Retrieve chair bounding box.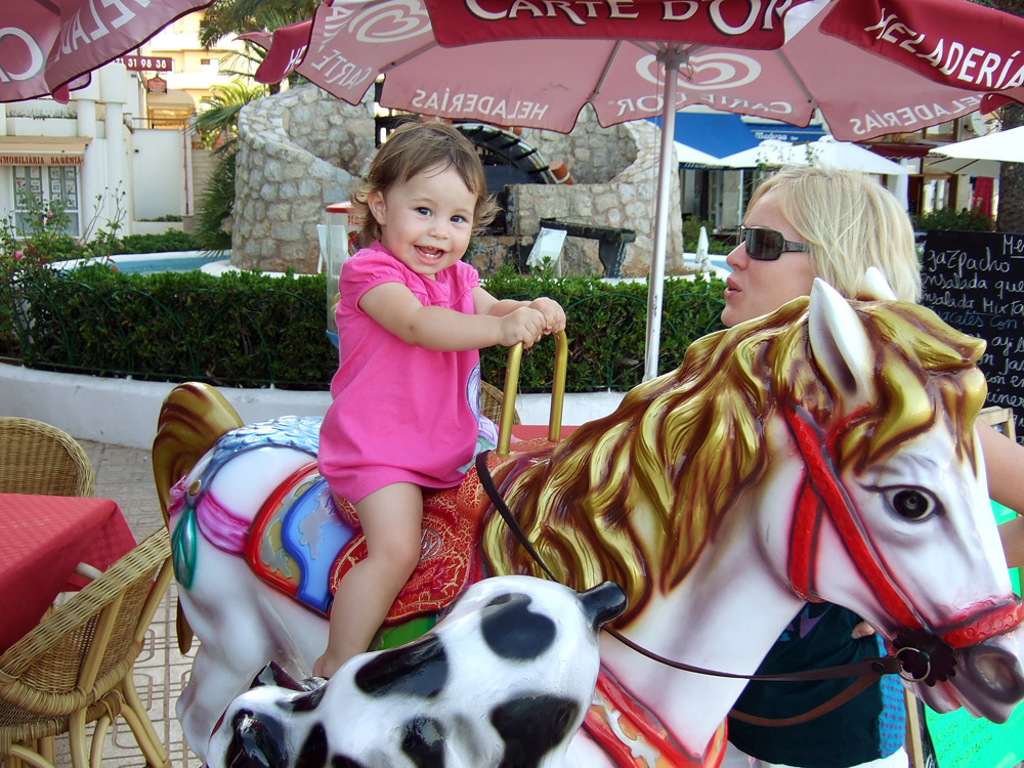
Bounding box: left=0, top=518, right=165, bottom=767.
